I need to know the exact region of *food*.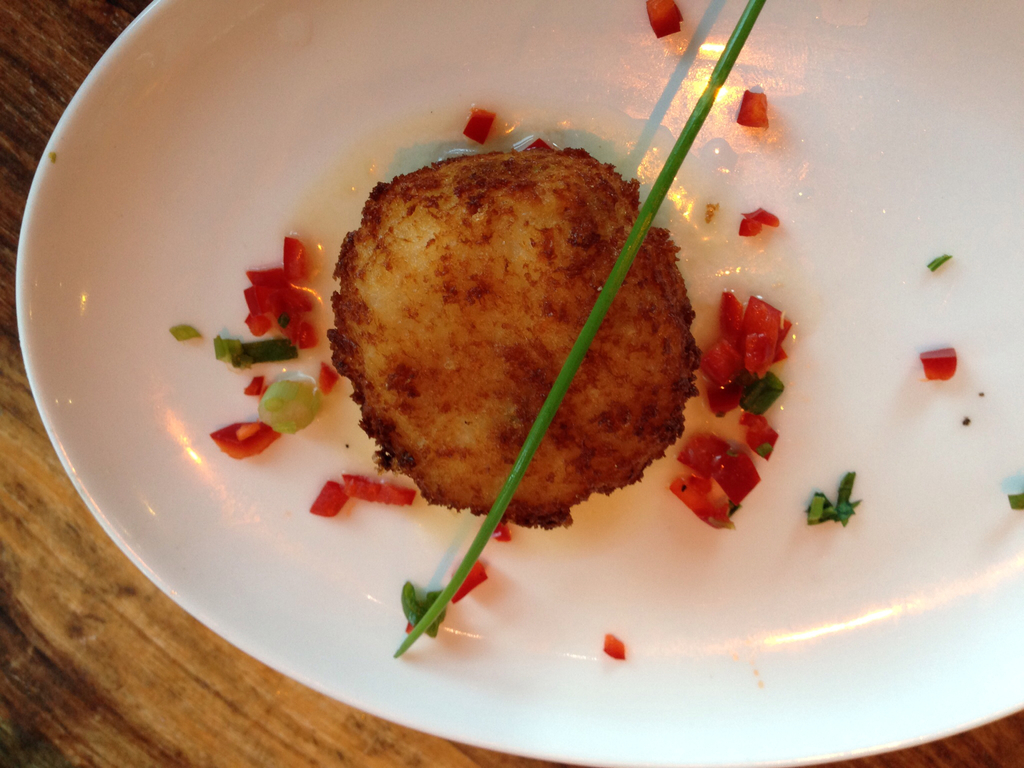
Region: {"x1": 495, "y1": 522, "x2": 515, "y2": 545}.
